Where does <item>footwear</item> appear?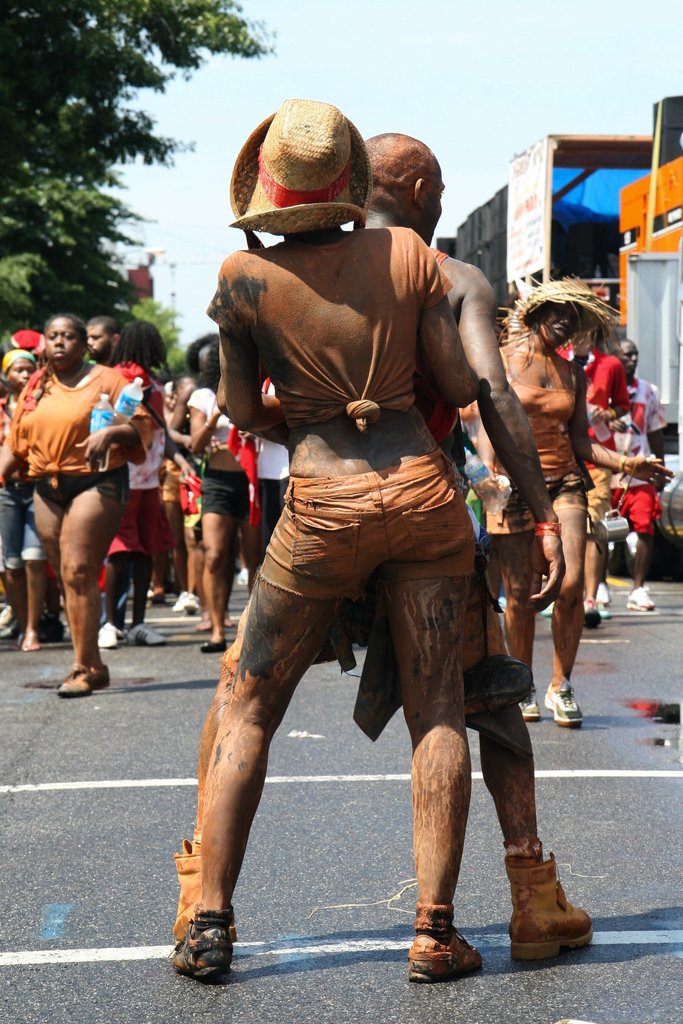
Appears at [x1=97, y1=666, x2=111, y2=691].
